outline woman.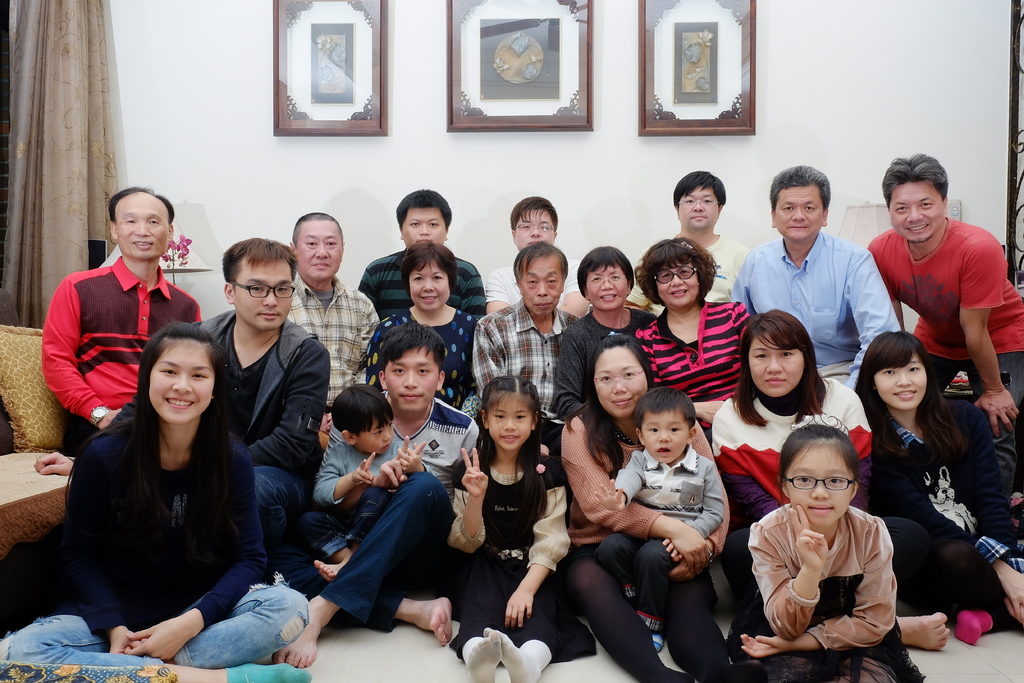
Outline: 851,329,1023,646.
